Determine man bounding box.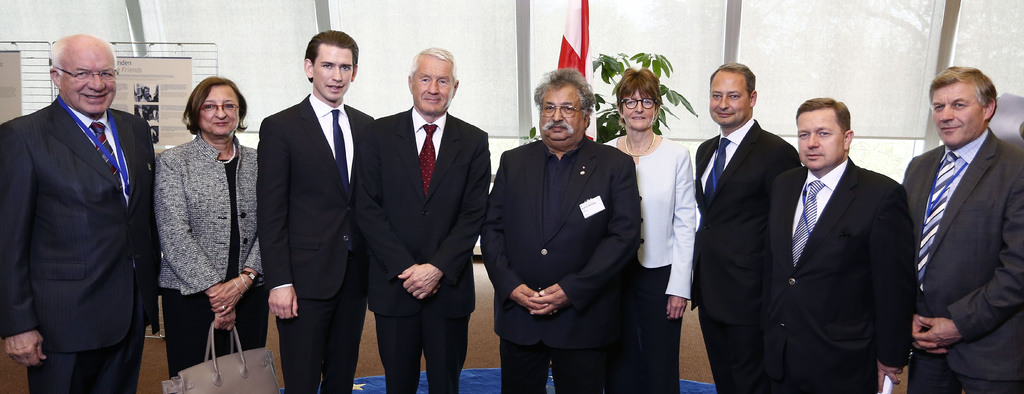
Determined: select_region(11, 0, 173, 393).
